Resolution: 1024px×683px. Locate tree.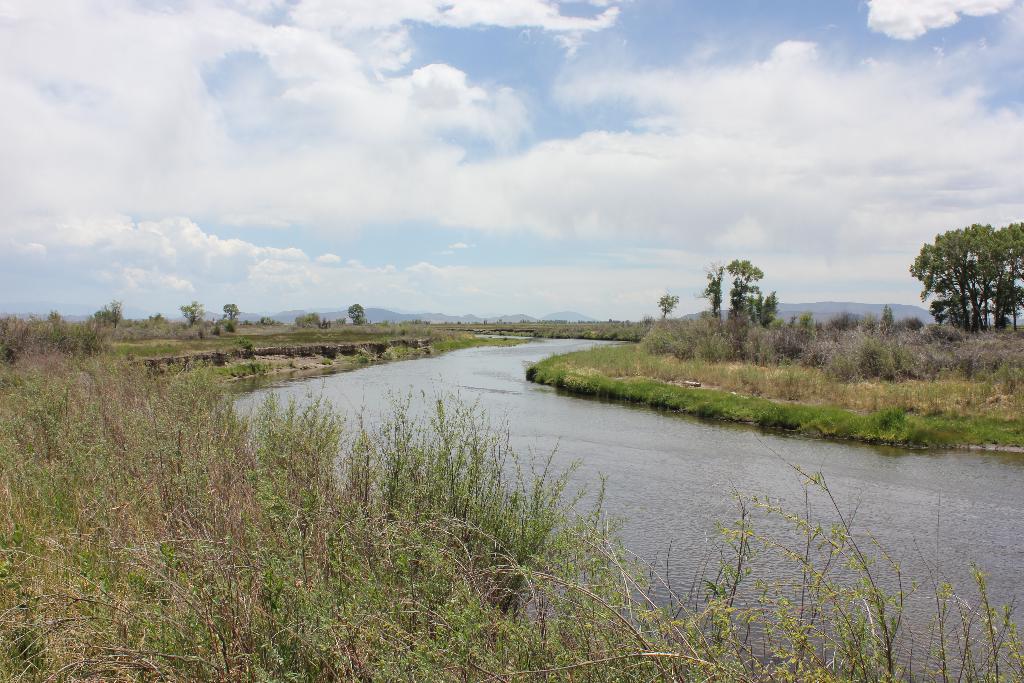
region(220, 298, 248, 321).
